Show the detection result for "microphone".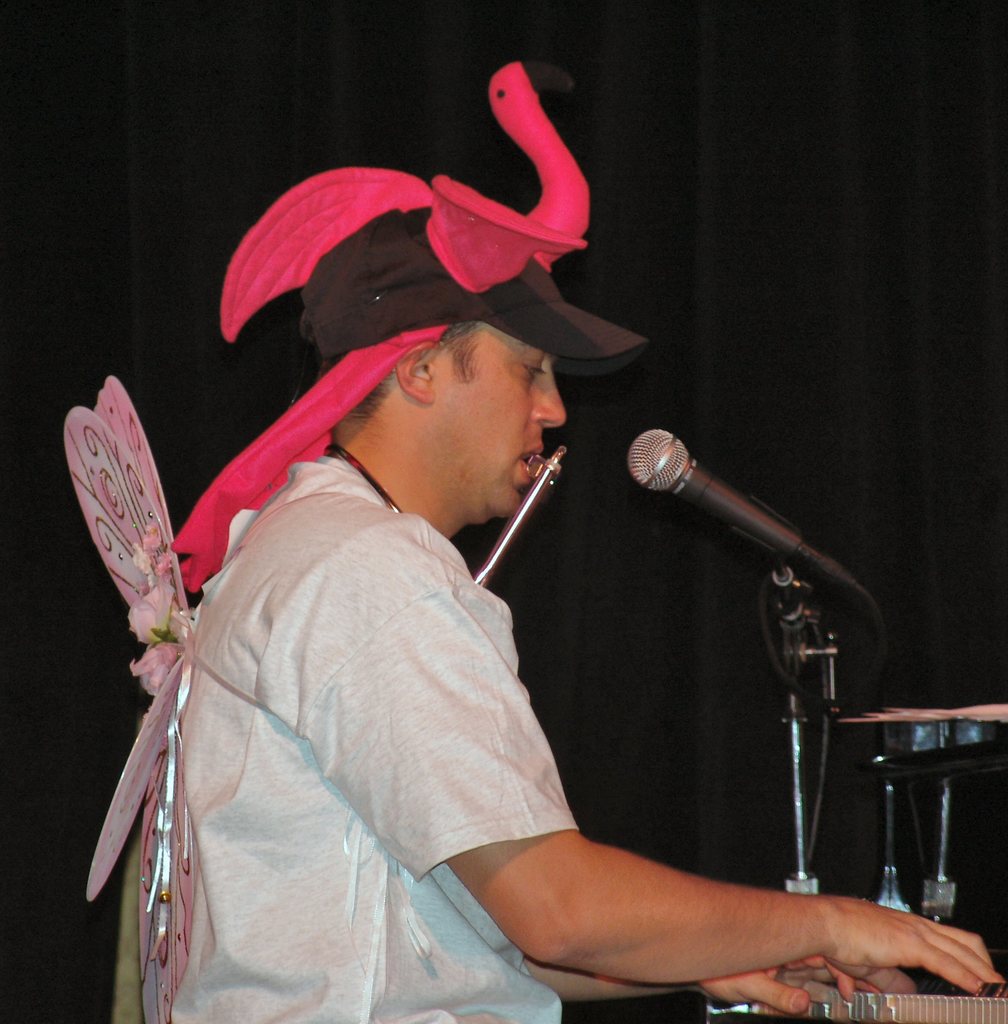
(629,426,877,607).
